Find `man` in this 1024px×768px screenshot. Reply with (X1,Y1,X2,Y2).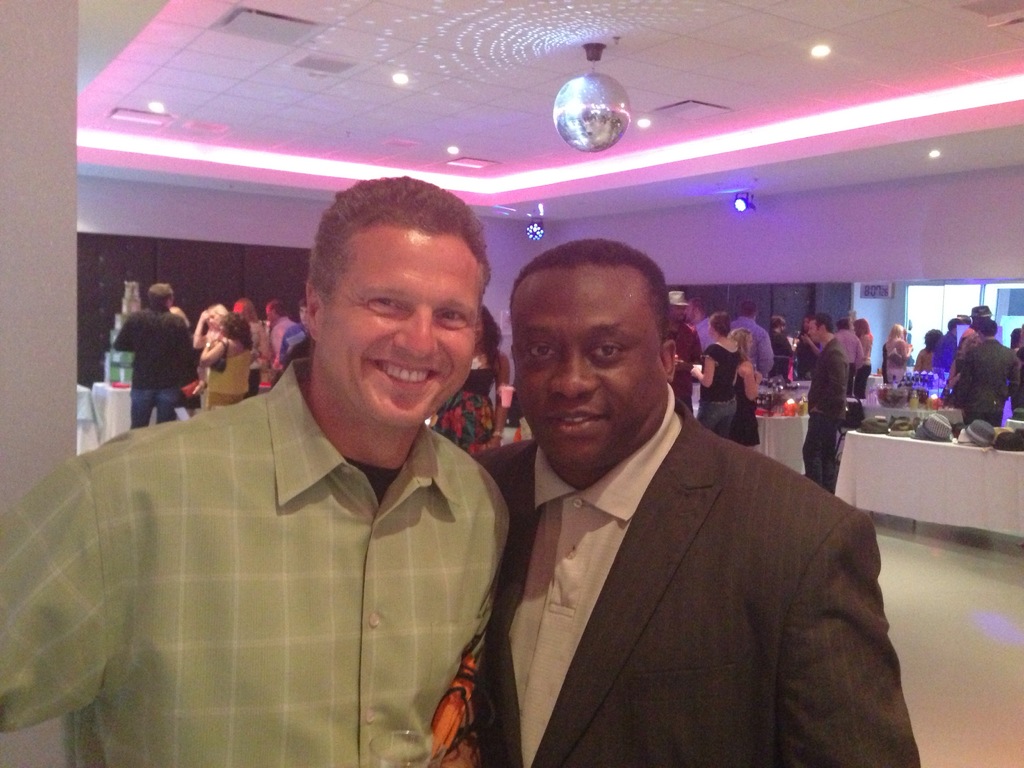
(460,225,924,767).
